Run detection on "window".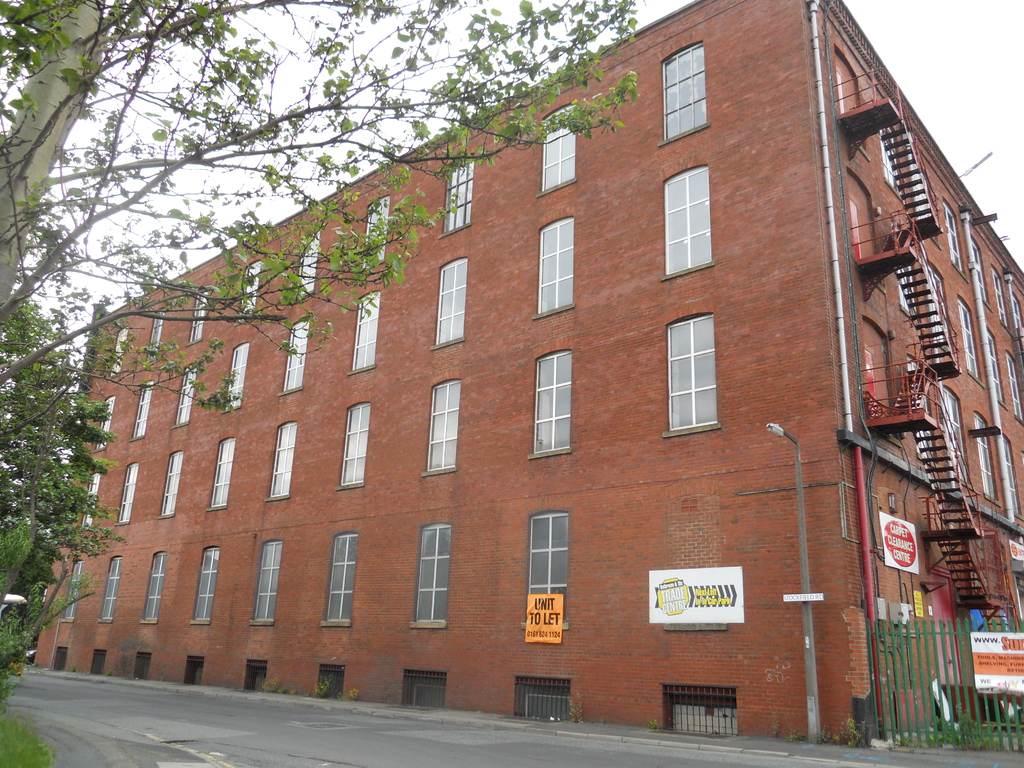
Result: (140, 308, 170, 362).
